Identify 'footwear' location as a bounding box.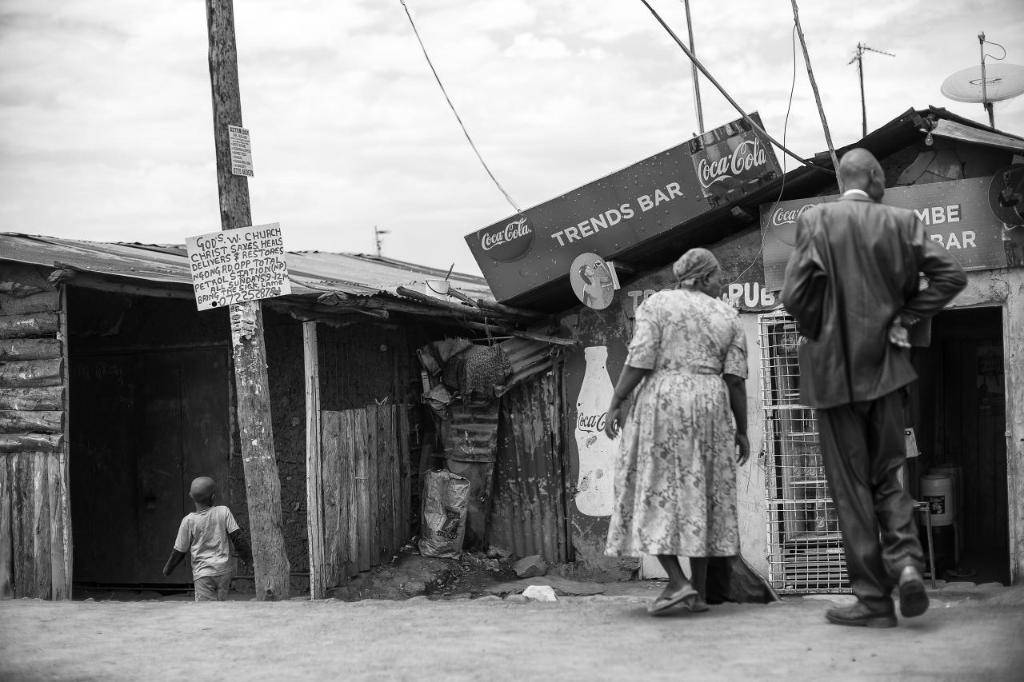
bbox=(825, 598, 894, 628).
